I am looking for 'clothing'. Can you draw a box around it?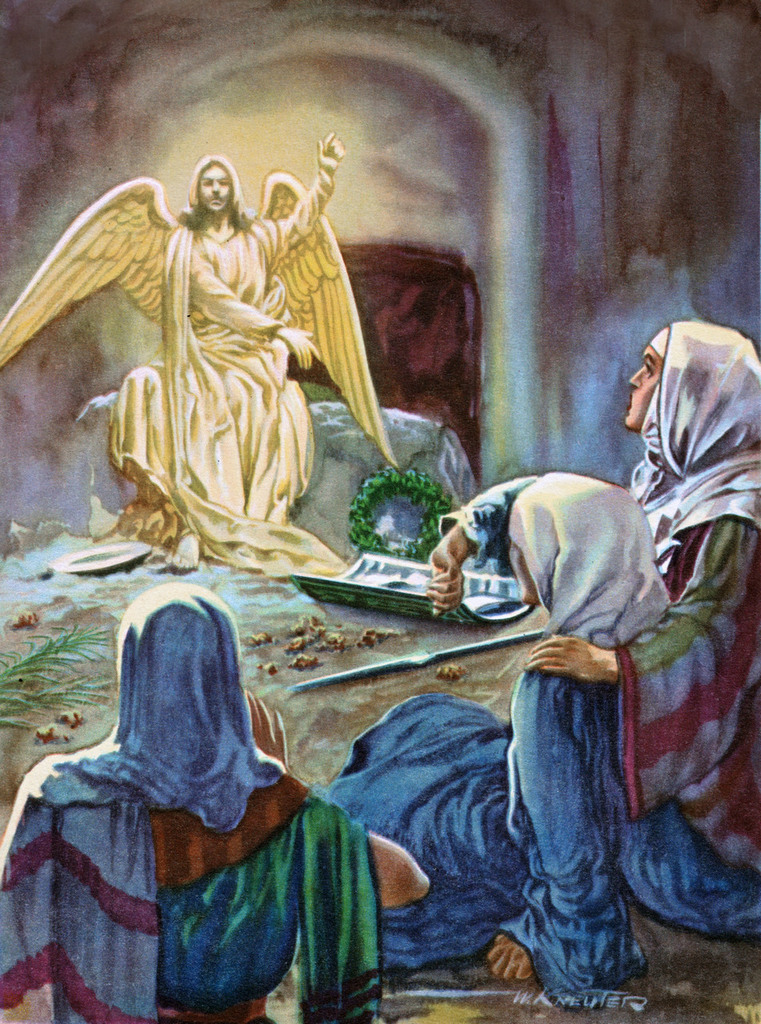
Sure, the bounding box is detection(0, 569, 391, 1023).
